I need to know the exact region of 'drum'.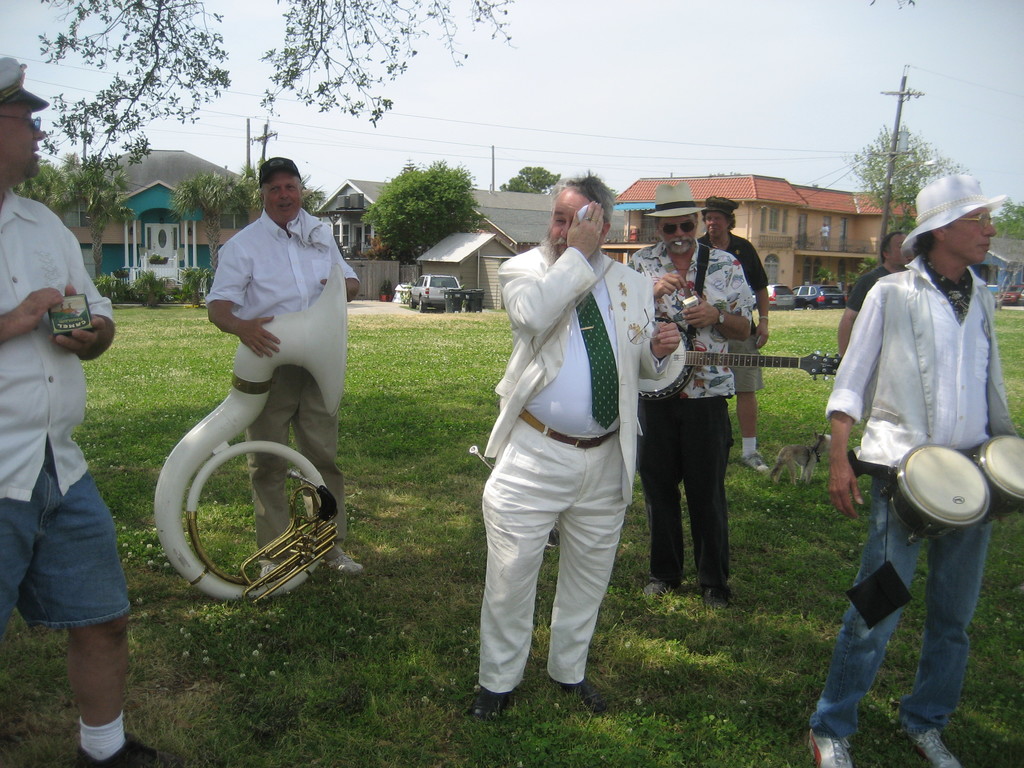
Region: box=[979, 434, 1023, 524].
